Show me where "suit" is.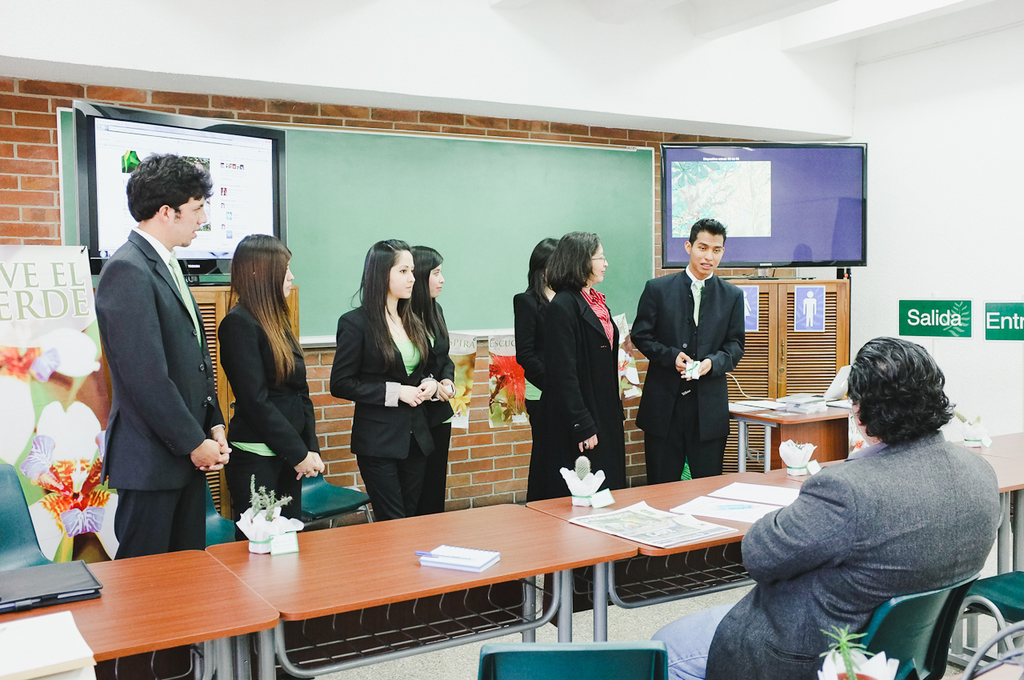
"suit" is at rect(333, 291, 438, 519).
